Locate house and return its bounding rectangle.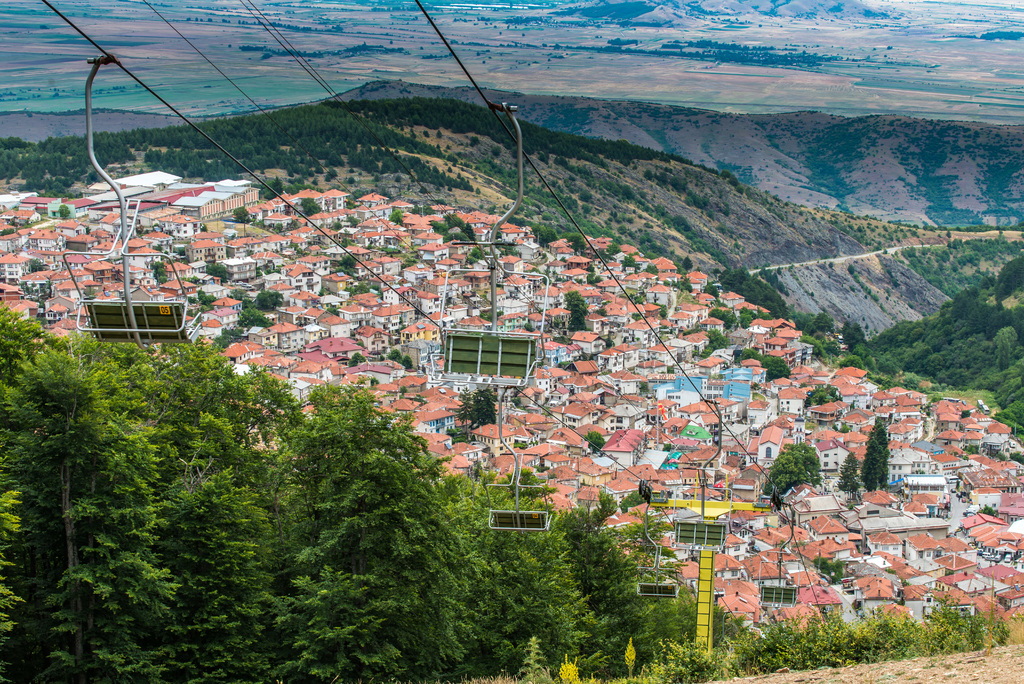
(left=715, top=288, right=744, bottom=309).
